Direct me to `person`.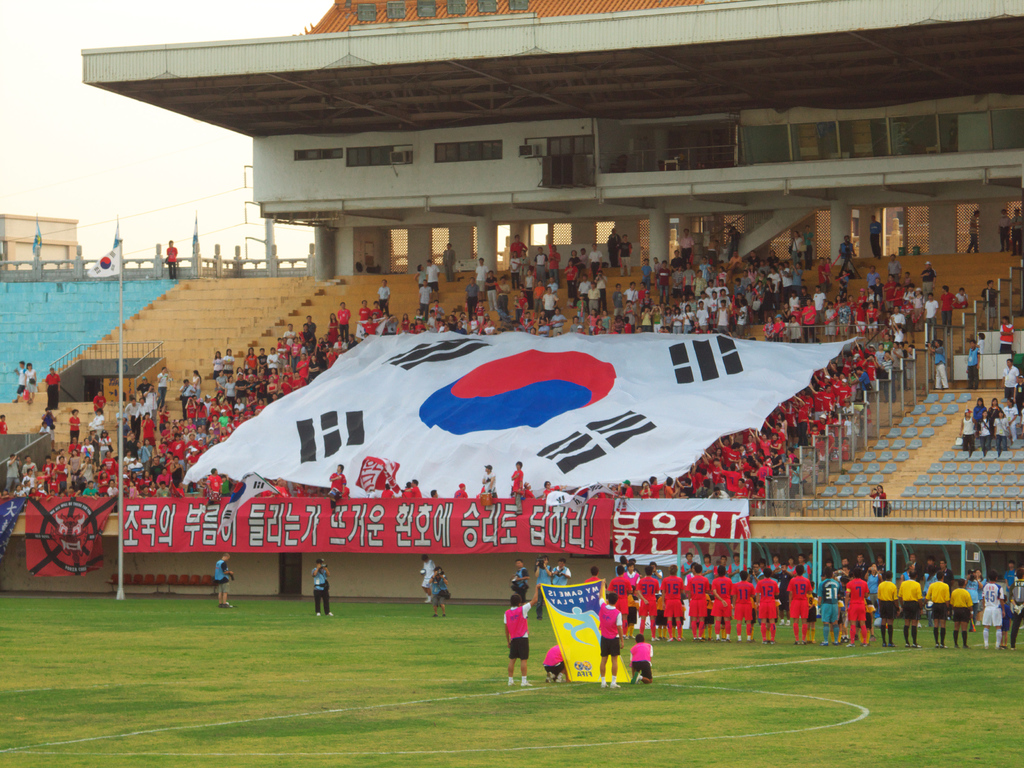
Direction: (x1=900, y1=568, x2=920, y2=644).
